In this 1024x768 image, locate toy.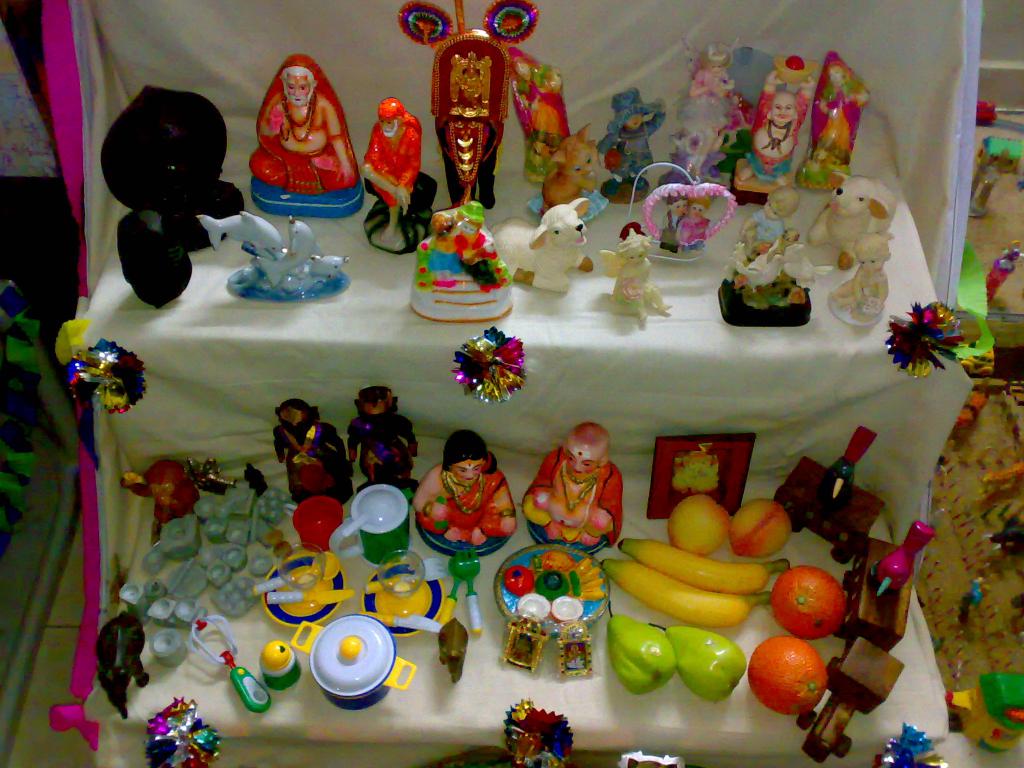
Bounding box: l=592, t=220, r=675, b=324.
